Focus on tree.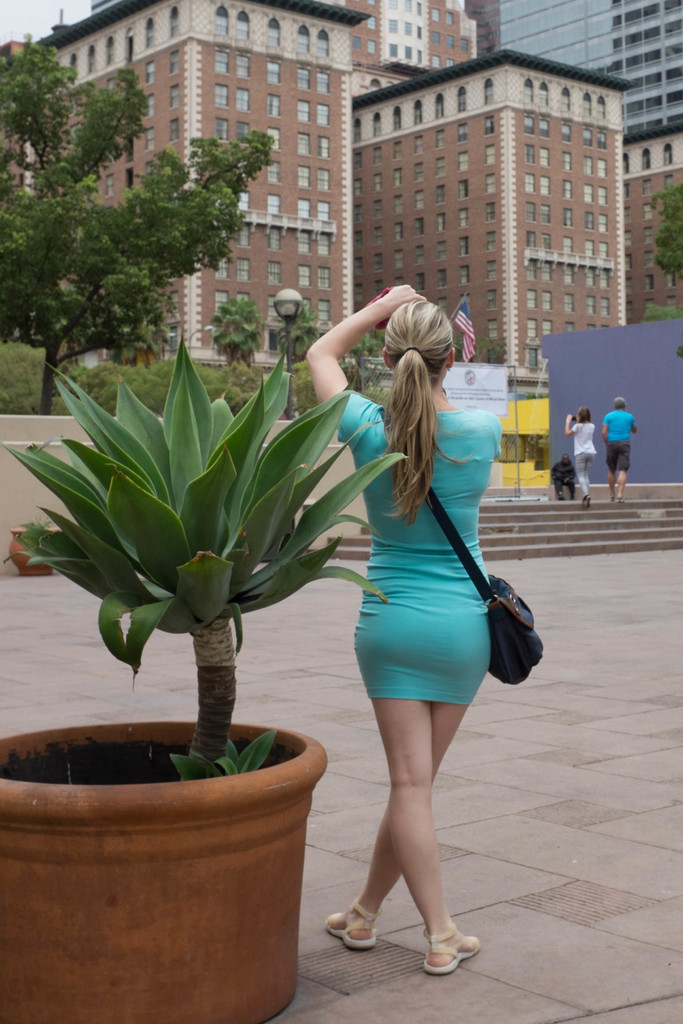
Focused at l=648, t=183, r=682, b=292.
